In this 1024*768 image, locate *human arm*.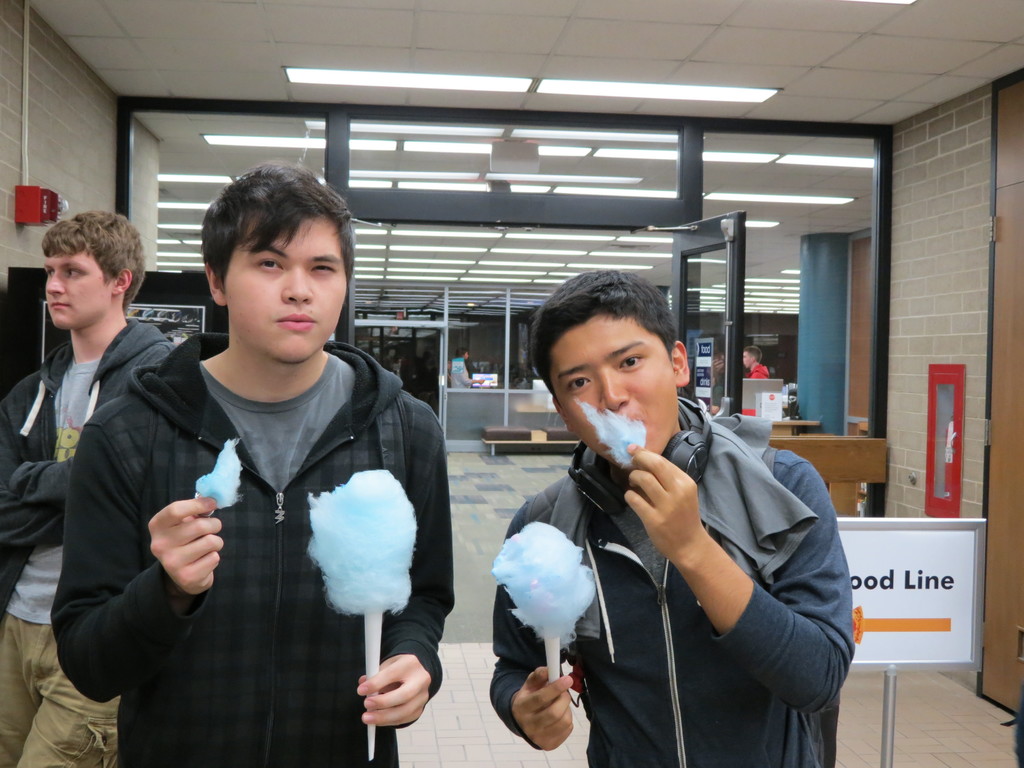
Bounding box: <bbox>352, 406, 451, 730</bbox>.
